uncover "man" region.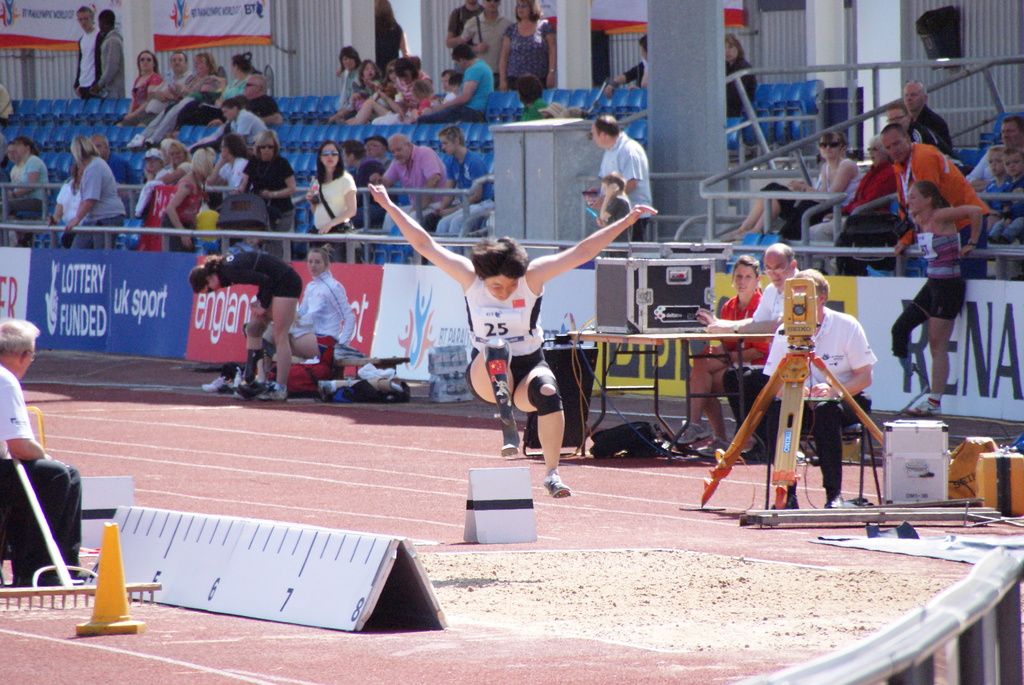
Uncovered: (459, 0, 513, 90).
